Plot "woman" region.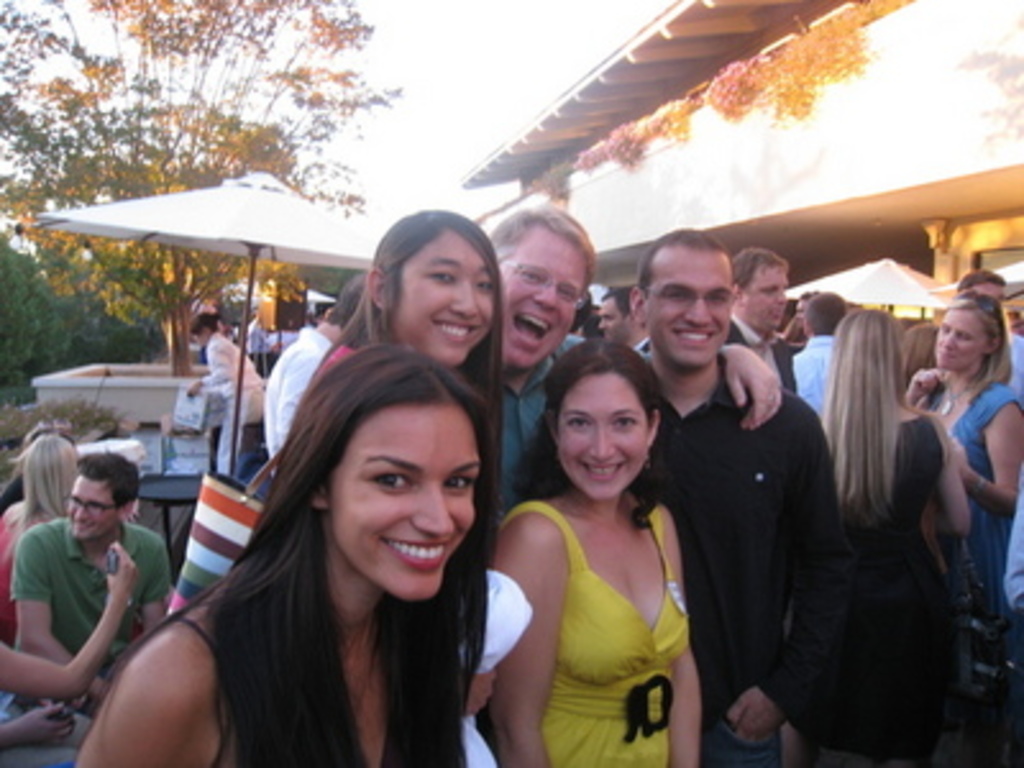
Plotted at 69 338 489 765.
